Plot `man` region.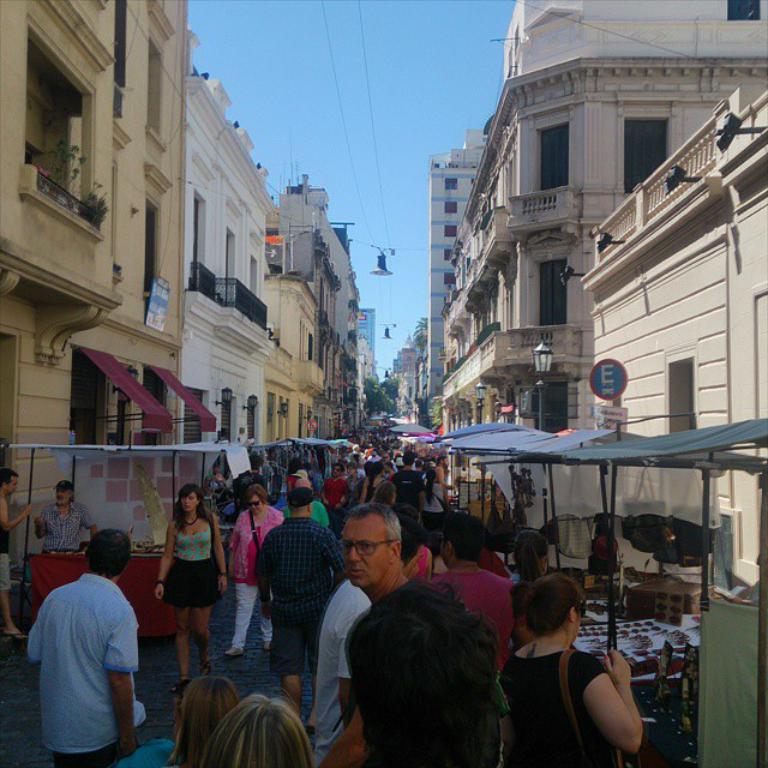
Plotted at (324, 498, 413, 767).
